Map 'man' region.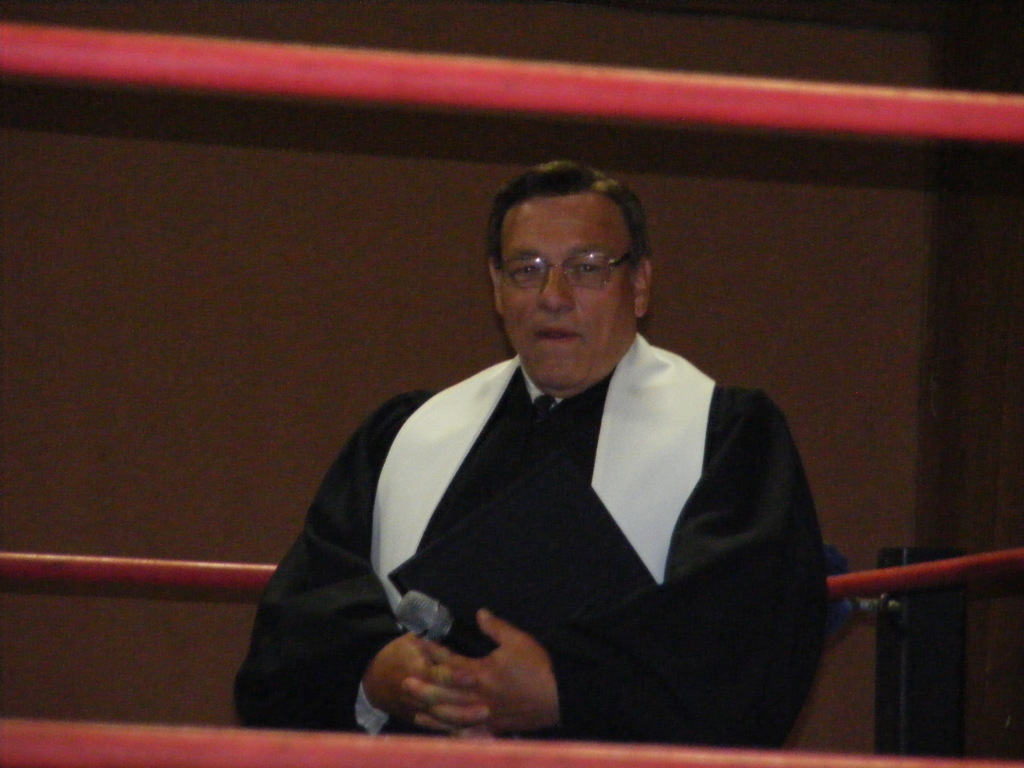
Mapped to l=233, t=158, r=828, b=729.
